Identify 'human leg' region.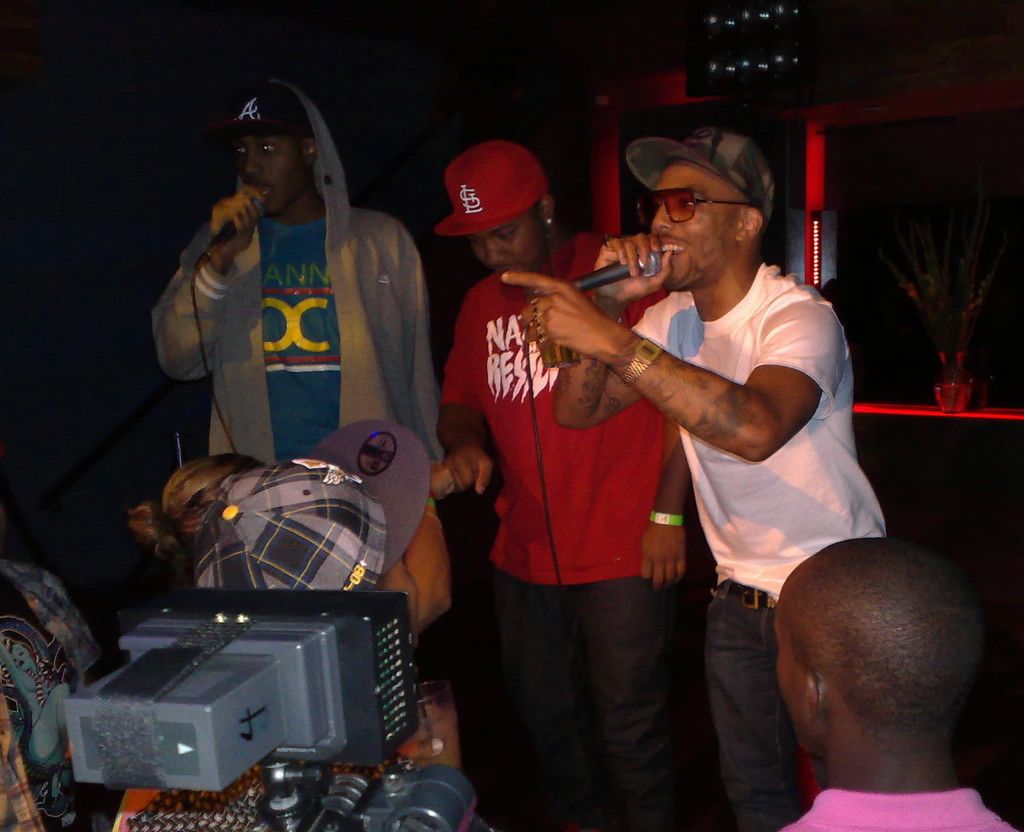
Region: [x1=701, y1=595, x2=794, y2=831].
